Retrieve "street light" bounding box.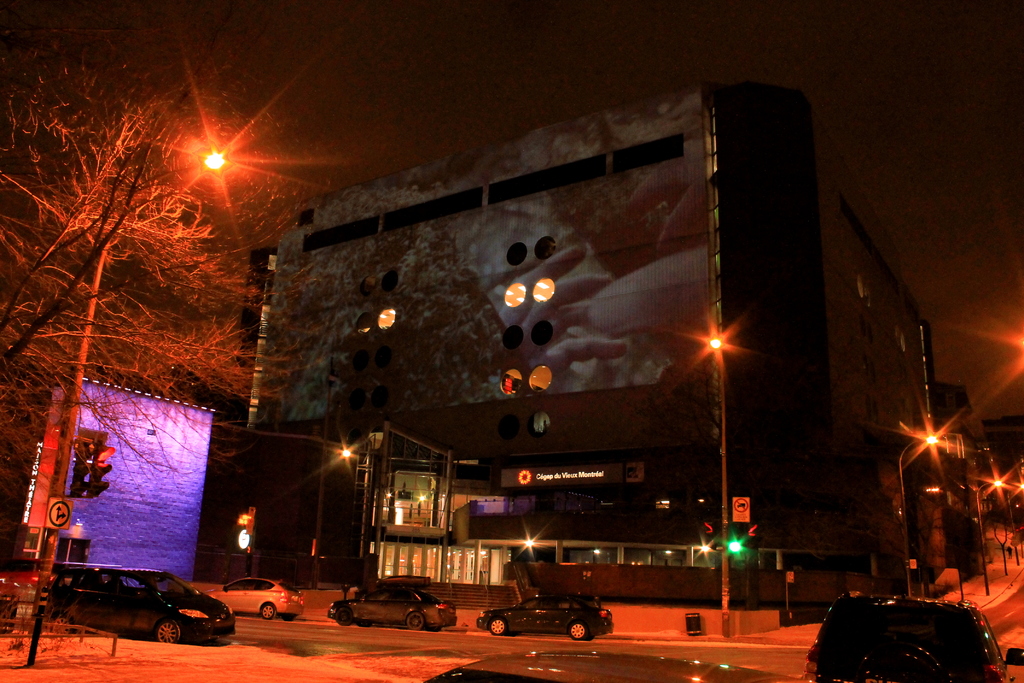
Bounding box: 22 138 228 670.
